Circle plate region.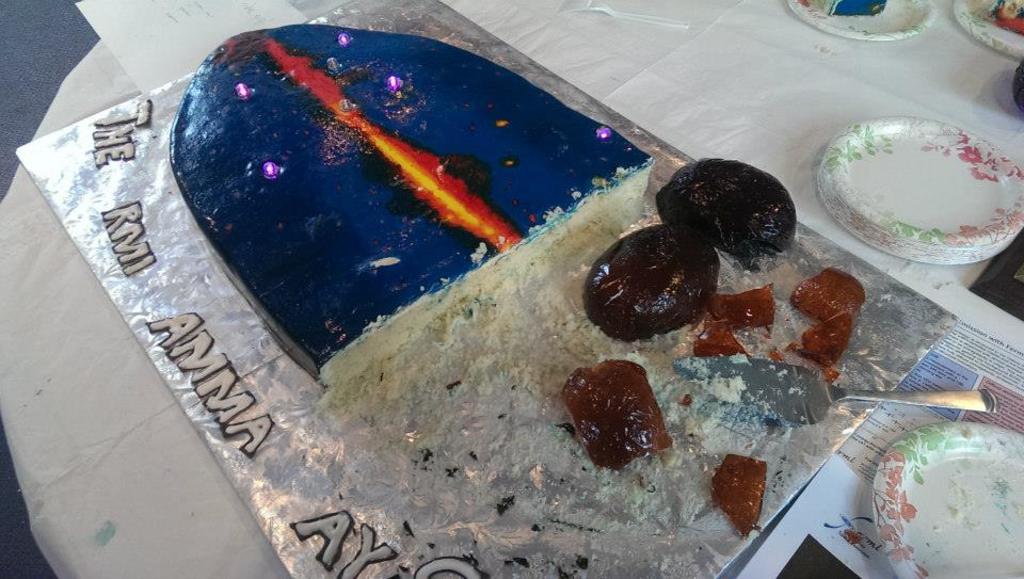
Region: [x1=829, y1=104, x2=1005, y2=246].
